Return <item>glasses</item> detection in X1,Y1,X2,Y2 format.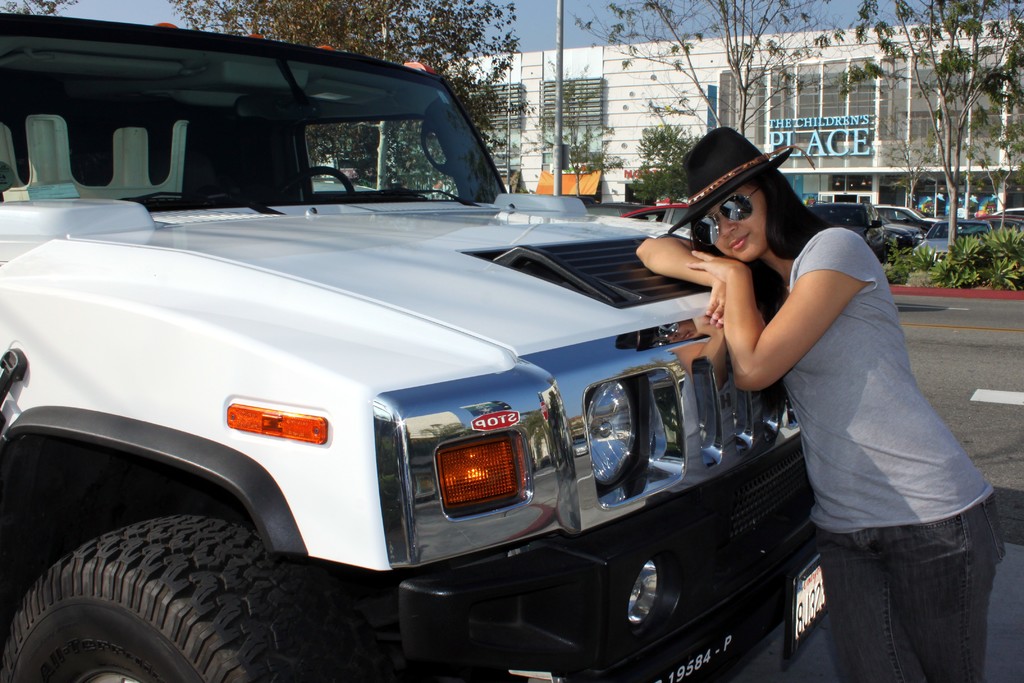
688,186,766,245.
